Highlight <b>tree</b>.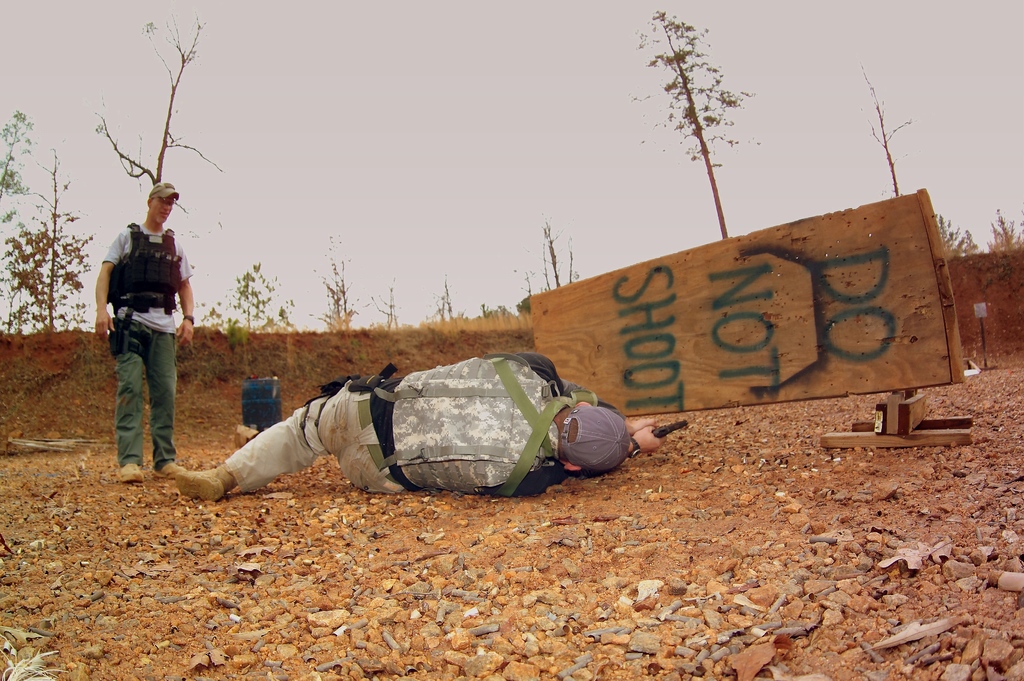
Highlighted region: 91/8/231/228.
